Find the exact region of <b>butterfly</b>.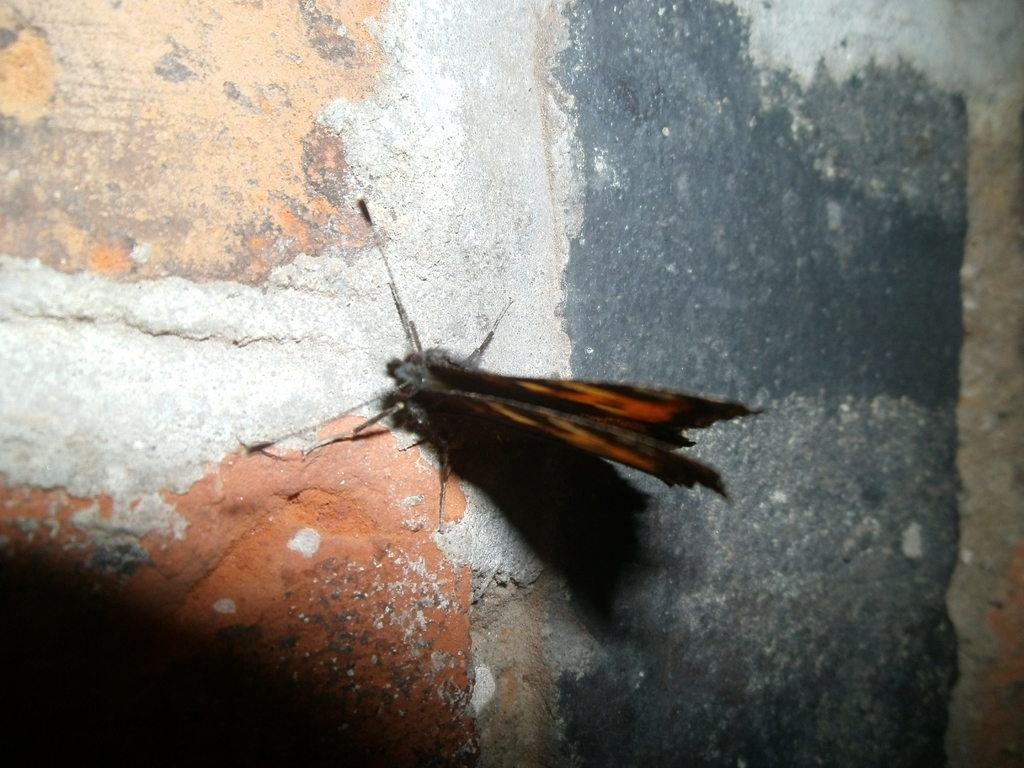
Exact region: rect(246, 196, 762, 523).
